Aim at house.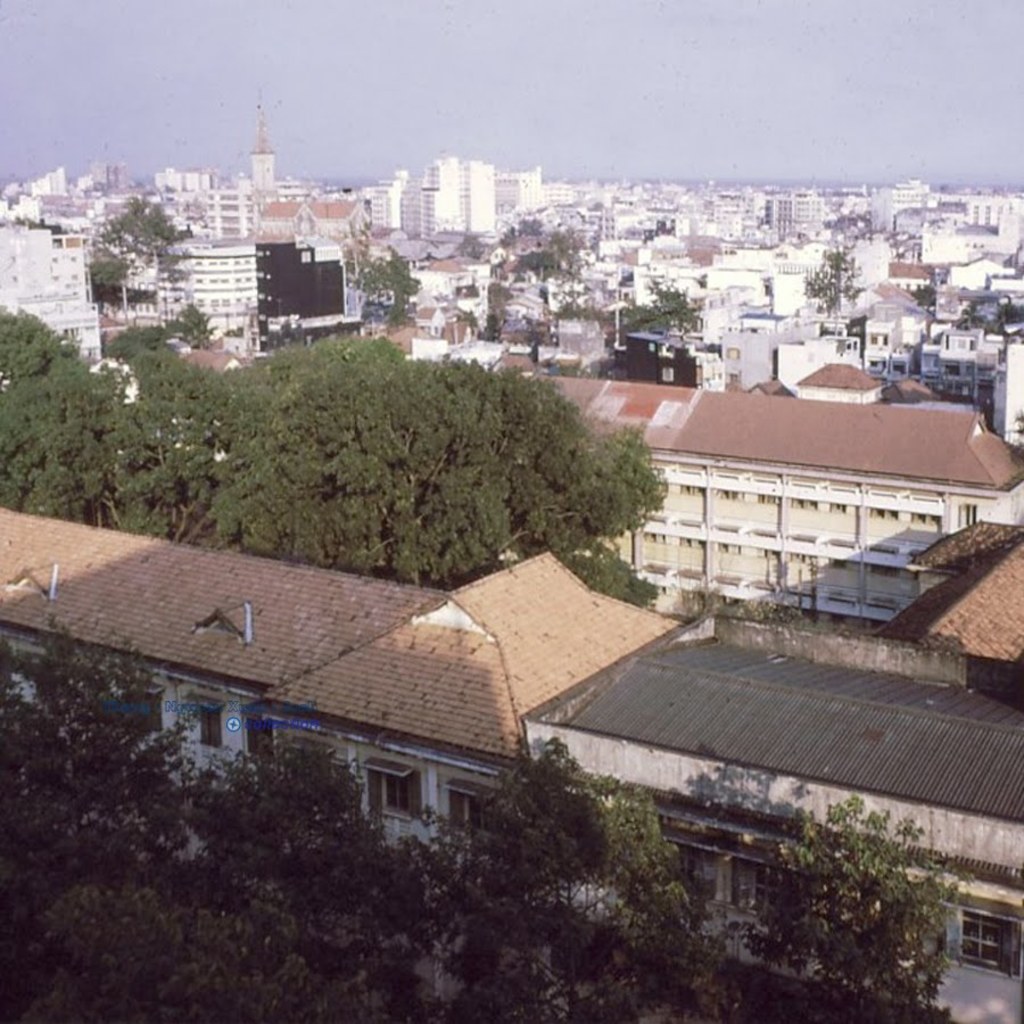
Aimed at detection(43, 510, 749, 887).
